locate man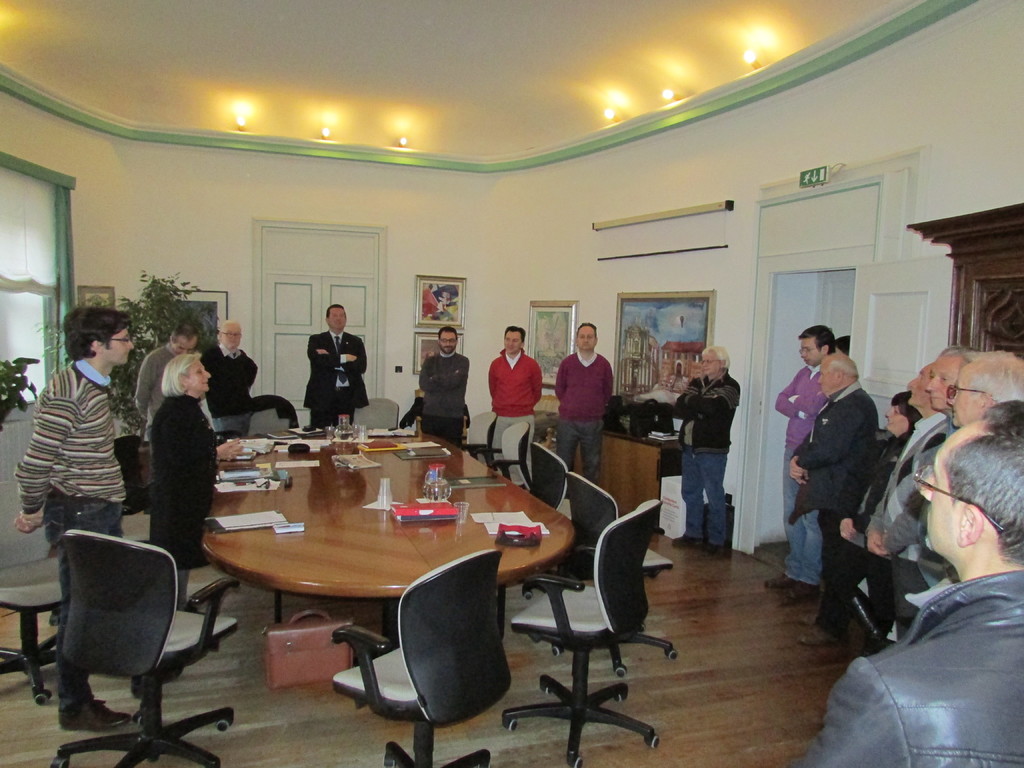
rect(486, 324, 544, 495)
